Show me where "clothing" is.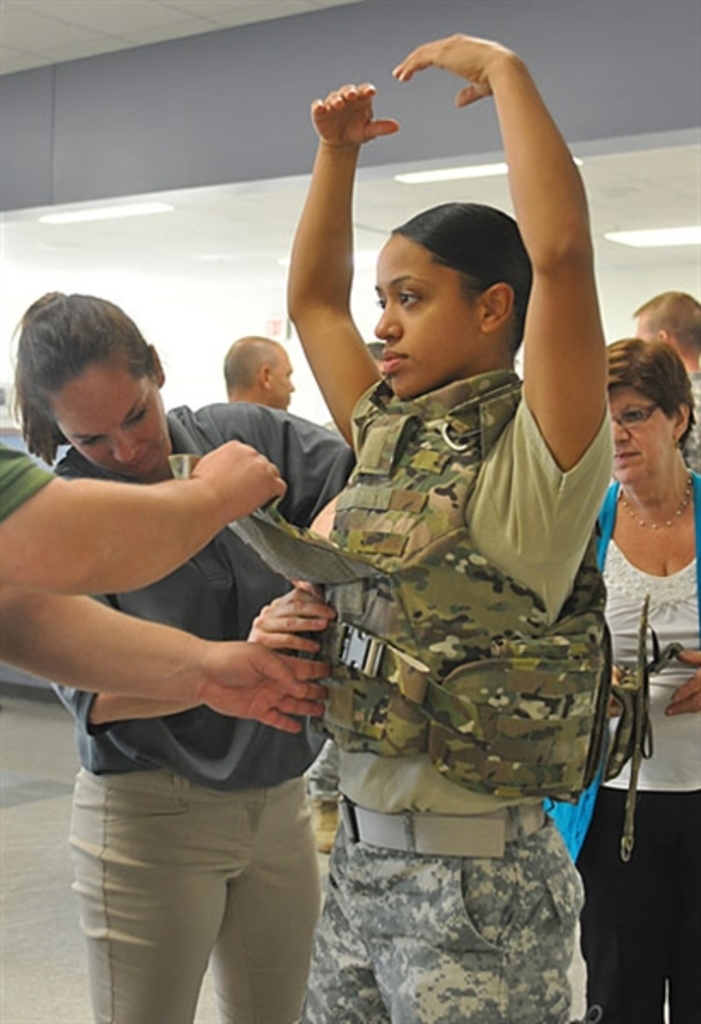
"clothing" is at [left=41, top=369, right=346, bottom=959].
